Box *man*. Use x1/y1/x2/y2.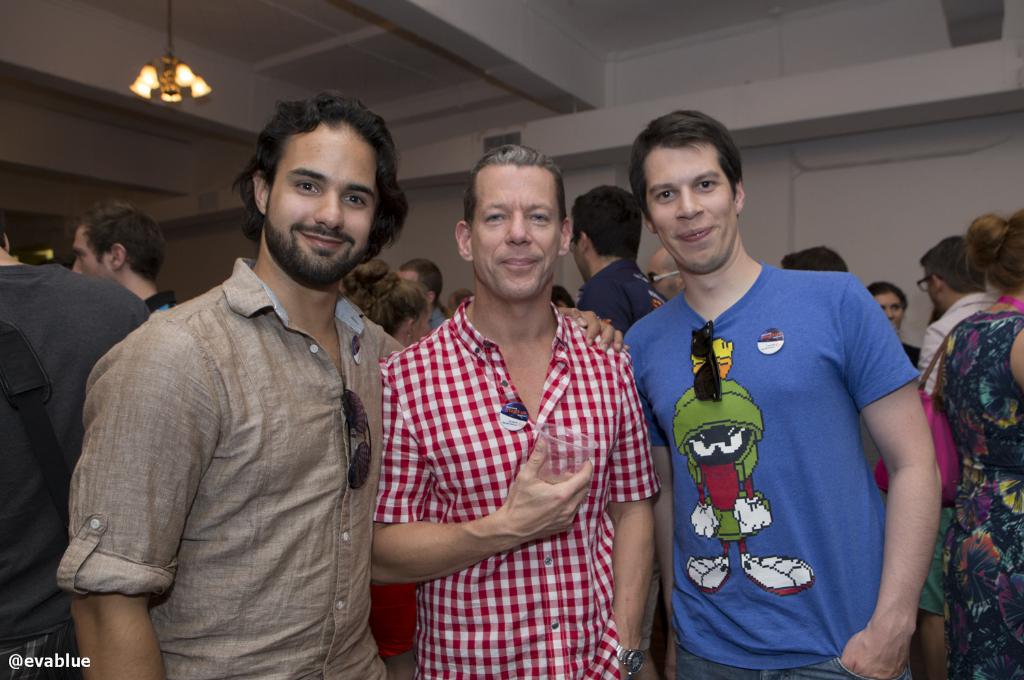
402/258/447/333.
